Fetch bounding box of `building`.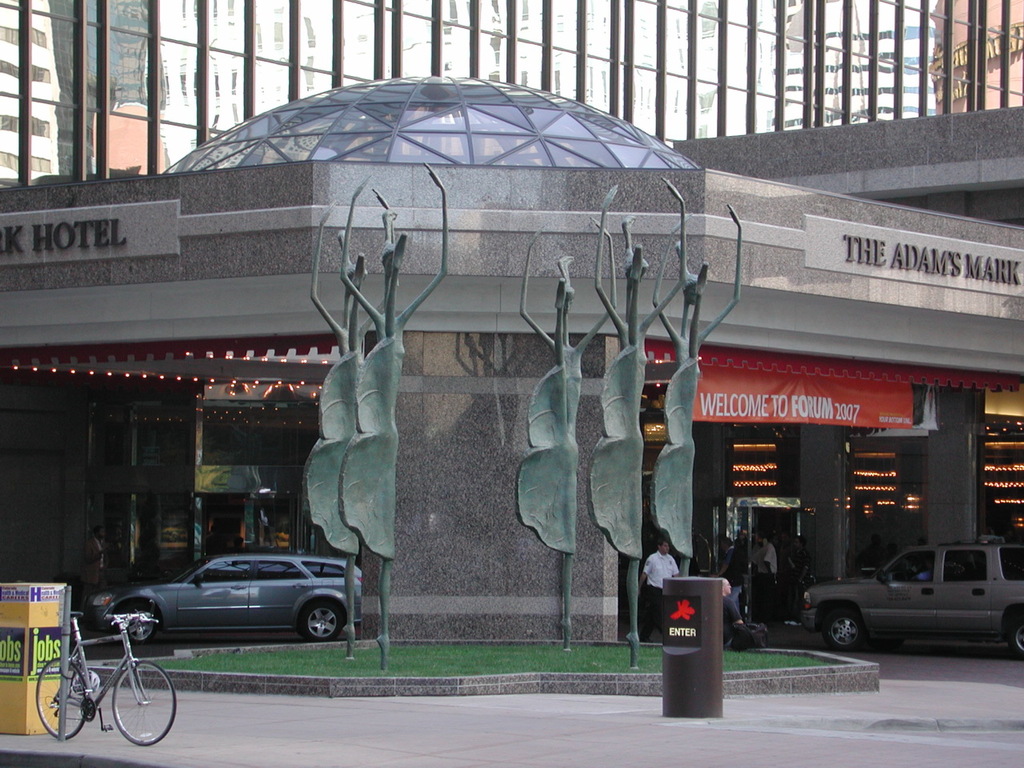
Bbox: locate(0, 0, 1023, 661).
